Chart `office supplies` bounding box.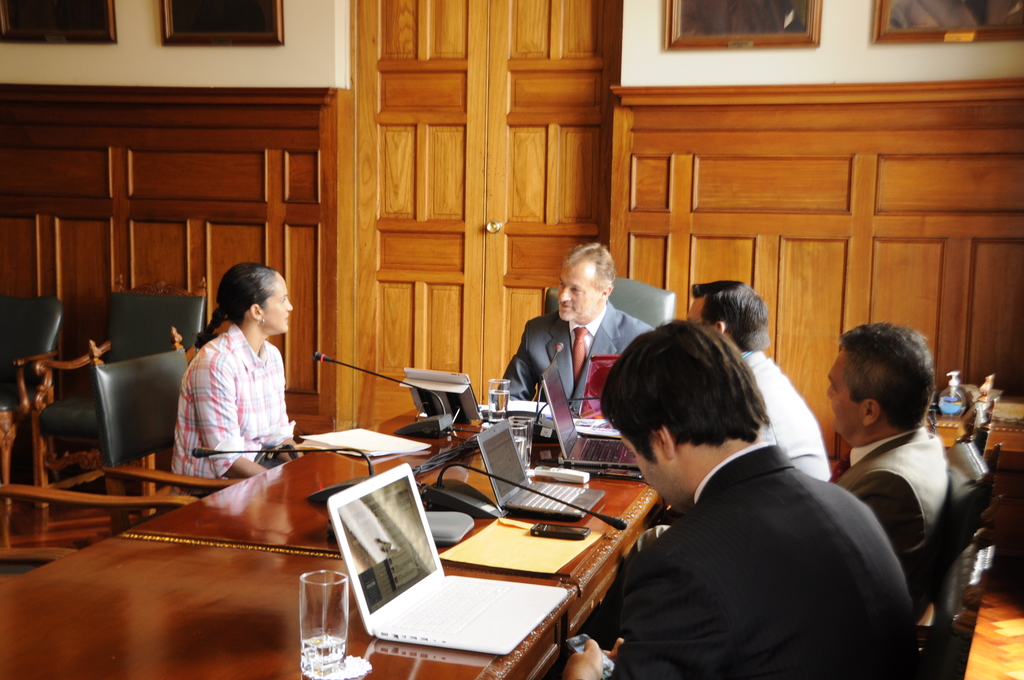
Charted: 958:370:998:451.
